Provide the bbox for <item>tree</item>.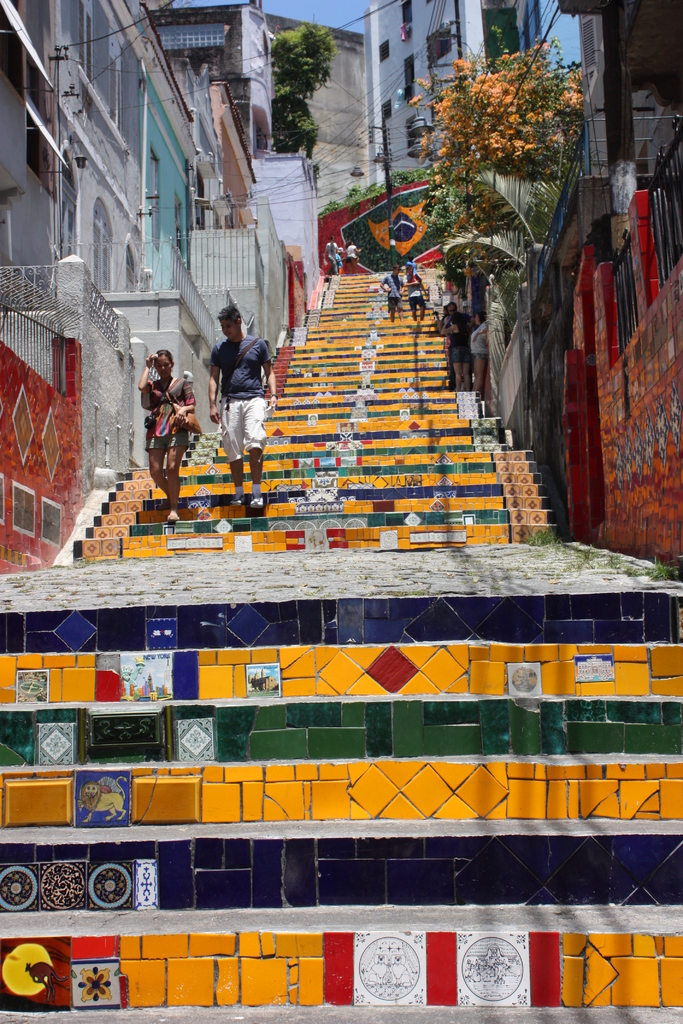
420, 20, 584, 240.
